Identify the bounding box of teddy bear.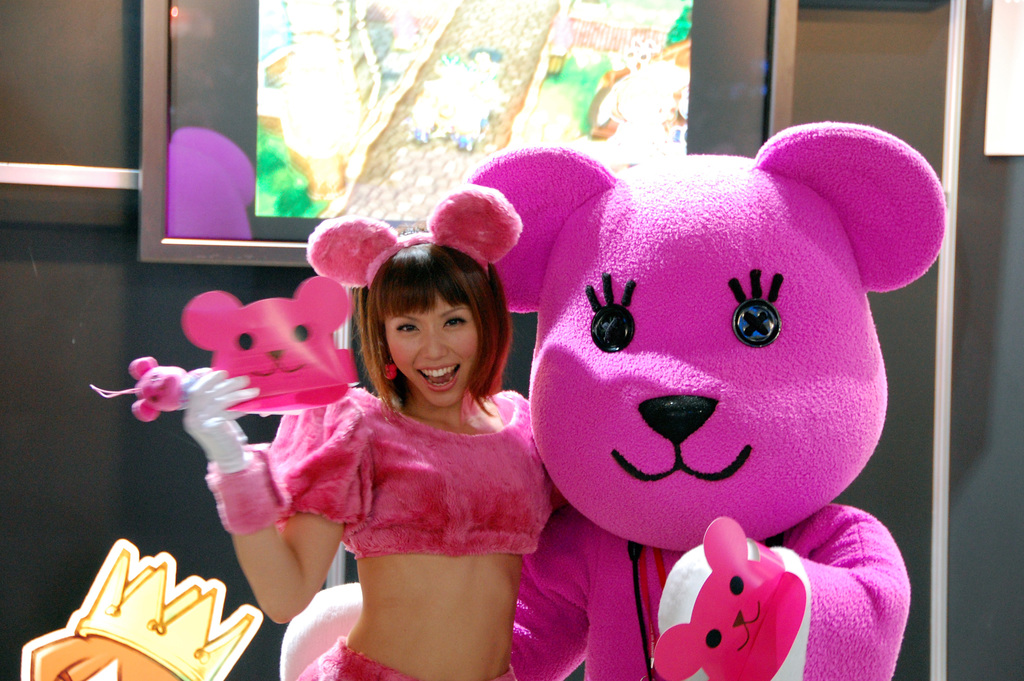
pyautogui.locateOnScreen(652, 513, 810, 680).
